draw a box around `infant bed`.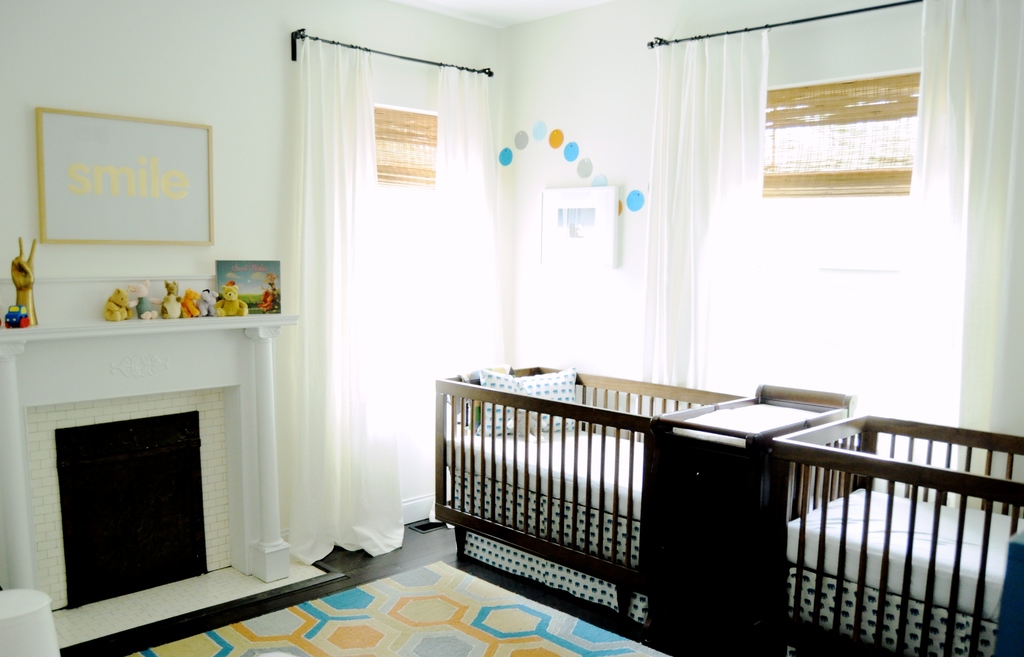
left=766, top=409, right=1023, bottom=656.
